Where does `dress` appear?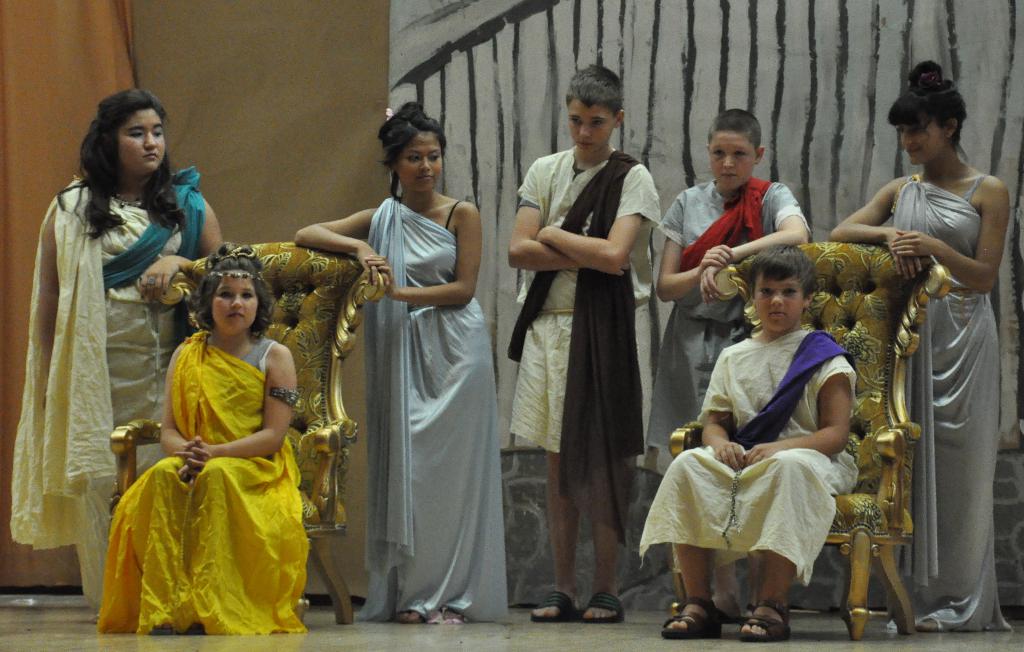
Appears at rect(94, 335, 307, 637).
